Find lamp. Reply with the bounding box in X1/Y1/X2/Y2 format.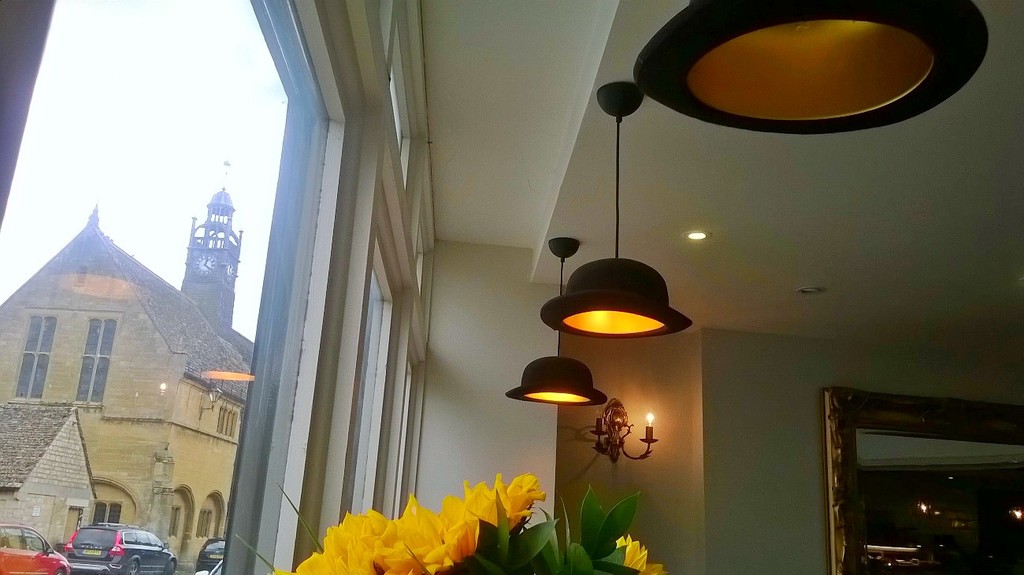
635/0/985/137.
